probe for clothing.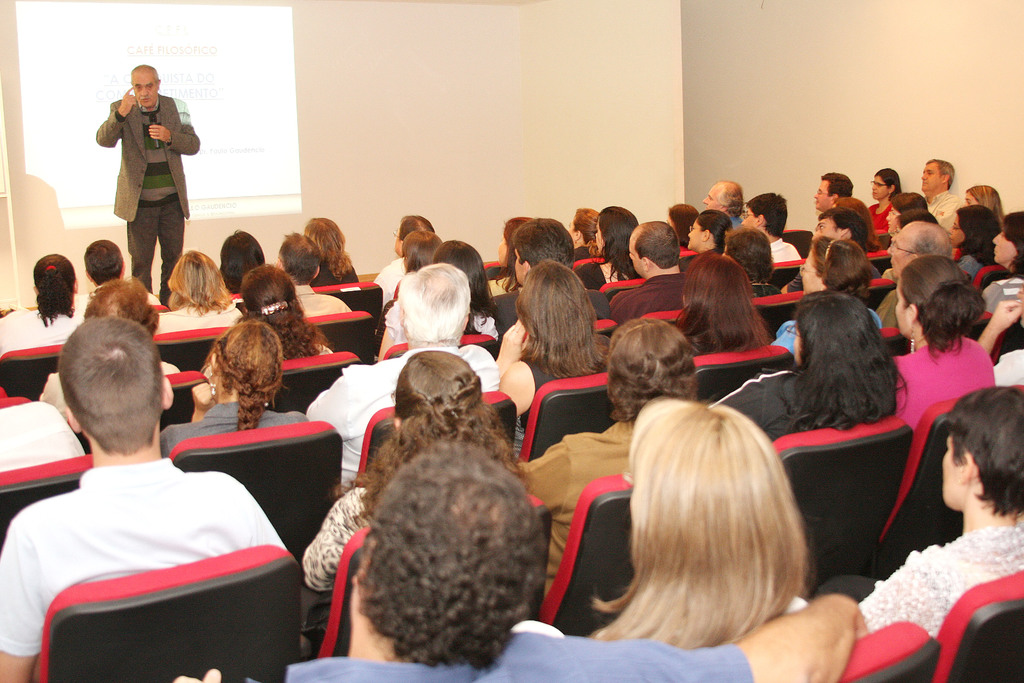
Probe result: x1=783 y1=268 x2=804 y2=290.
